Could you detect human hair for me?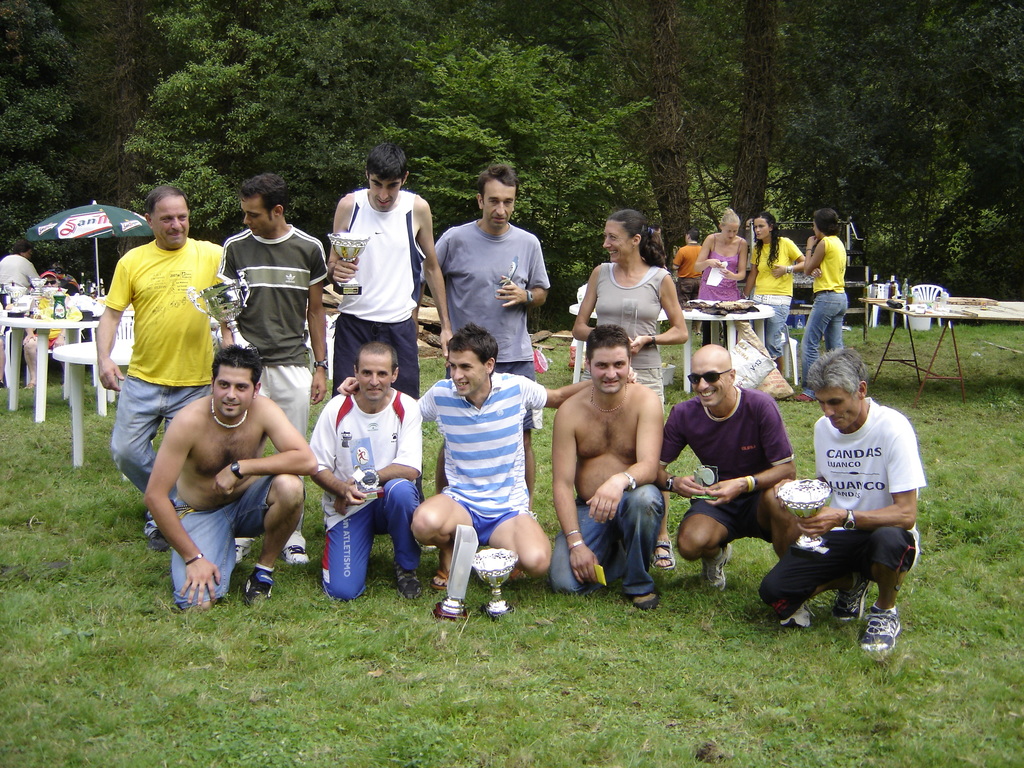
Detection result: {"left": 214, "top": 343, "right": 262, "bottom": 385}.
